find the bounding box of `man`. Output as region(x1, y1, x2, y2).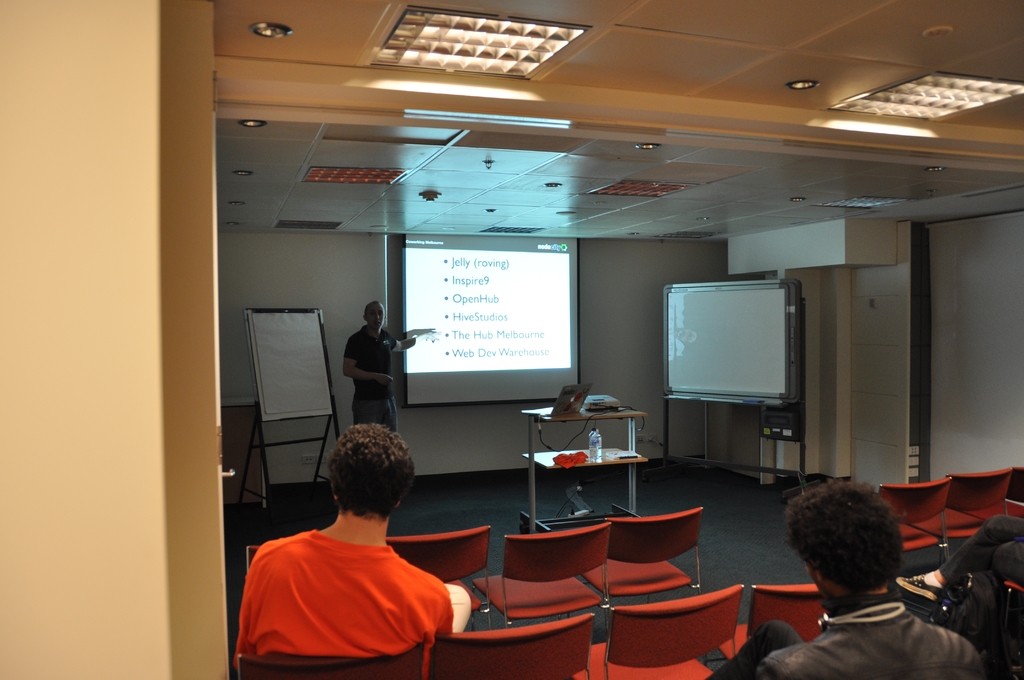
region(230, 423, 492, 679).
